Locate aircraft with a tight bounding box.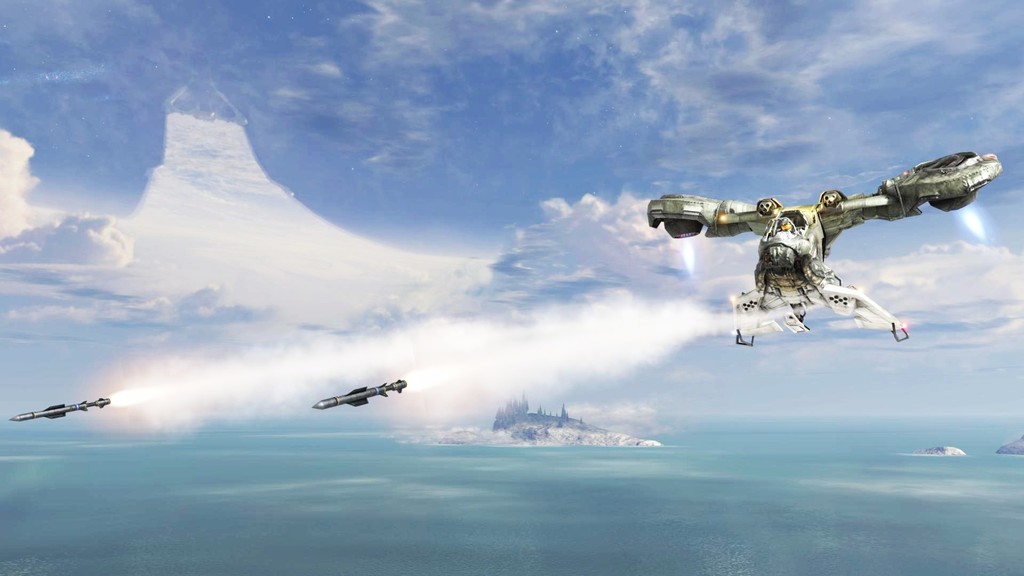
l=312, t=376, r=404, b=406.
